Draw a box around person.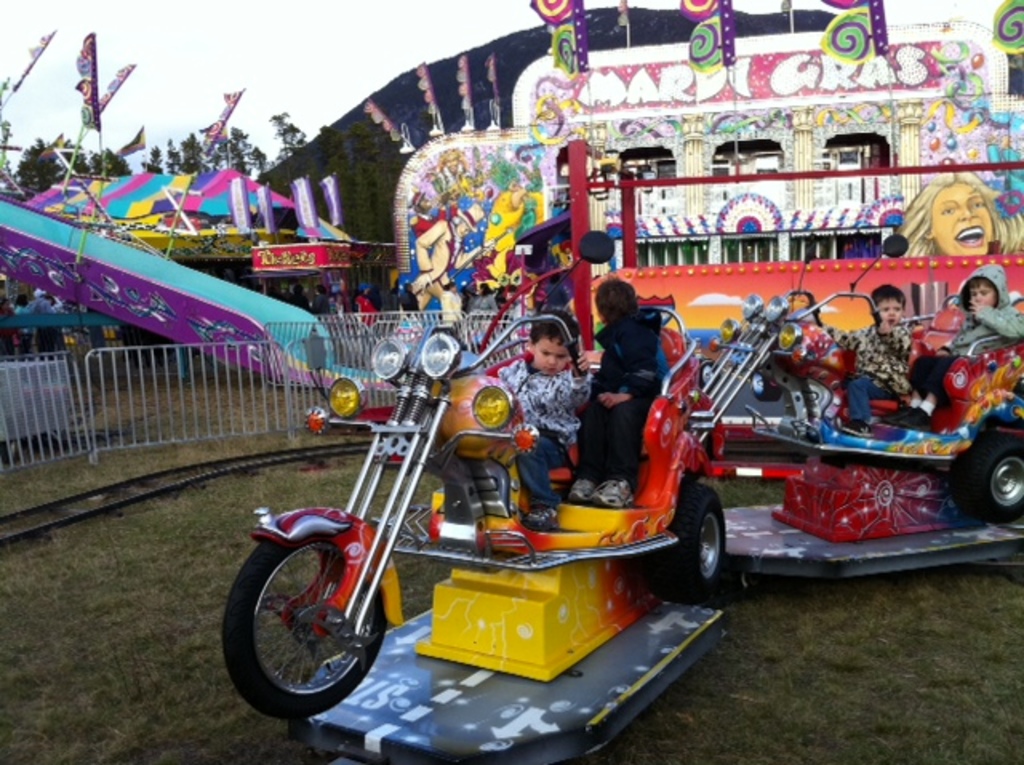
[883, 163, 1022, 261].
